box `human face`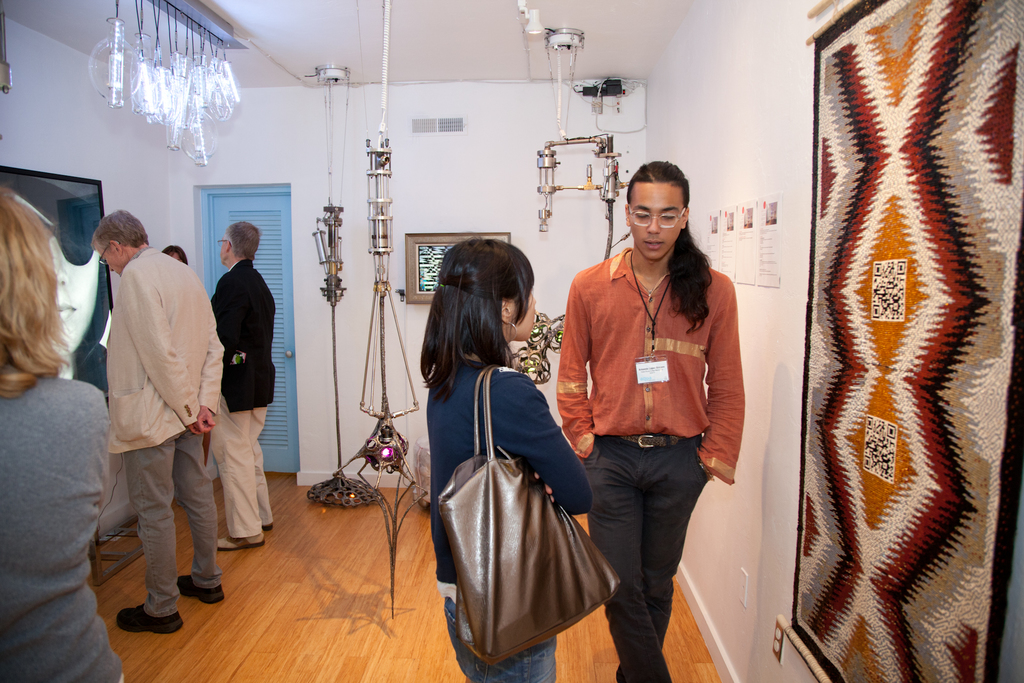
<region>511, 288, 536, 341</region>
